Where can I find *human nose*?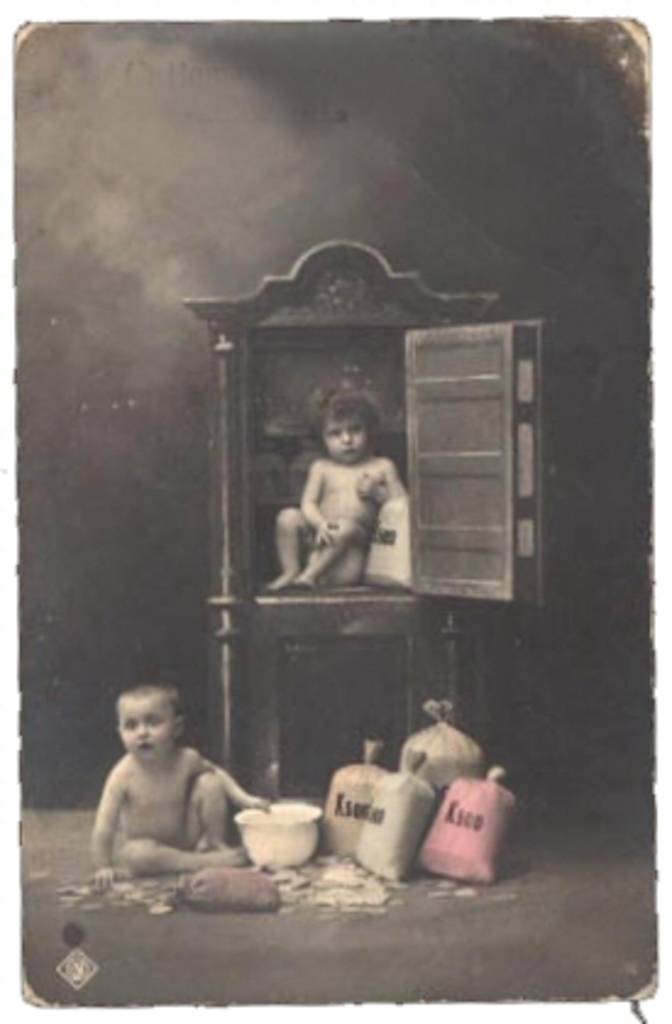
You can find it at region(132, 723, 144, 741).
